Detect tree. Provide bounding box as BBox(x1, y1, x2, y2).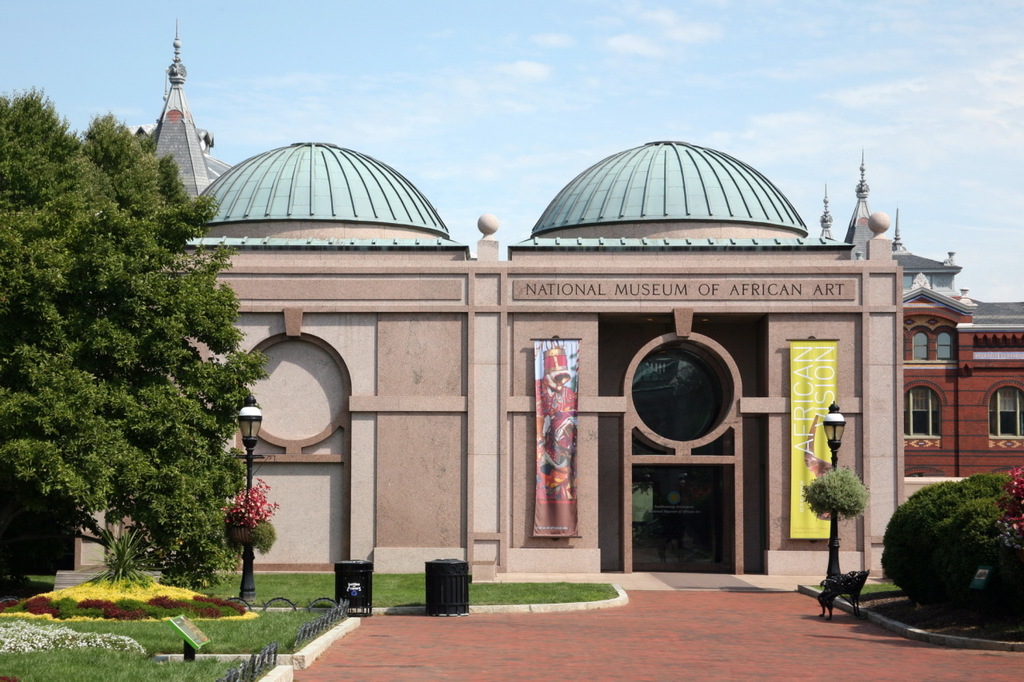
BBox(19, 81, 250, 608).
